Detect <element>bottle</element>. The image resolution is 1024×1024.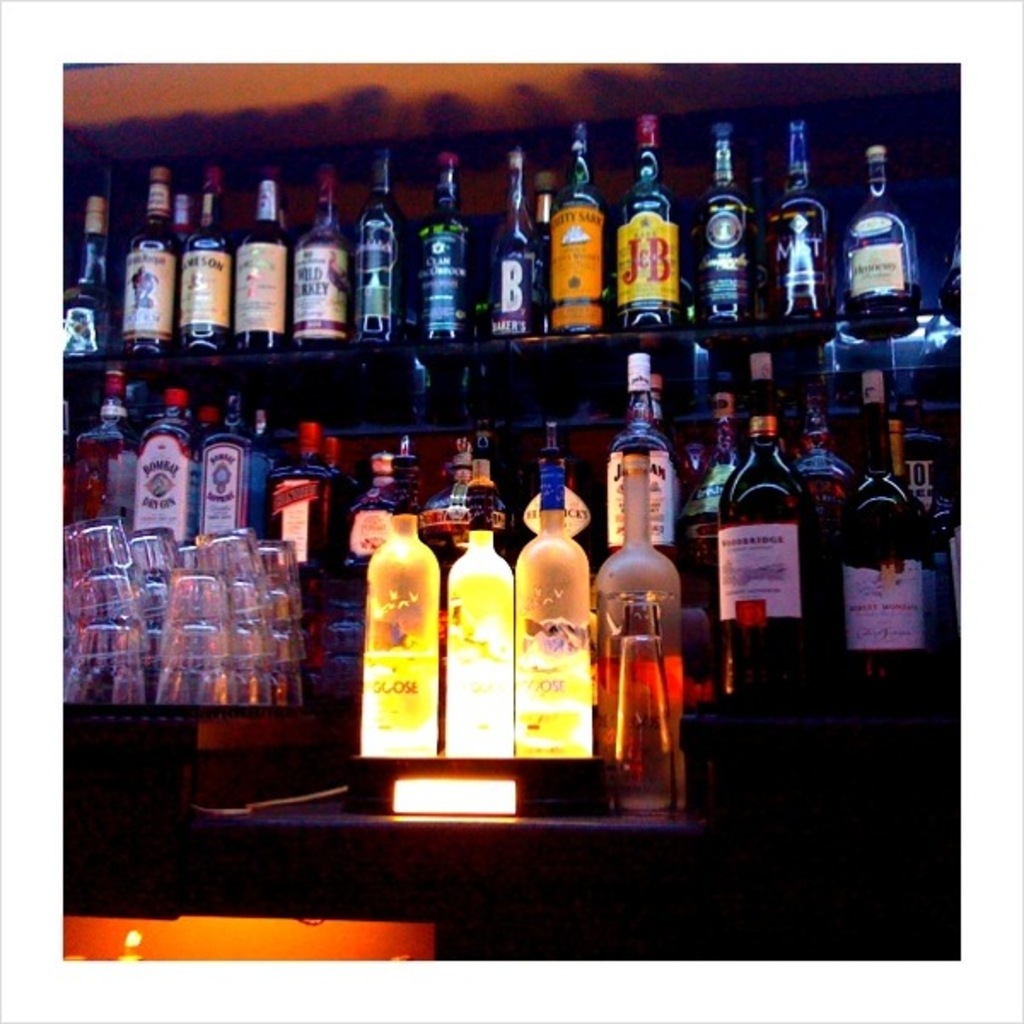
bbox(70, 370, 145, 522).
